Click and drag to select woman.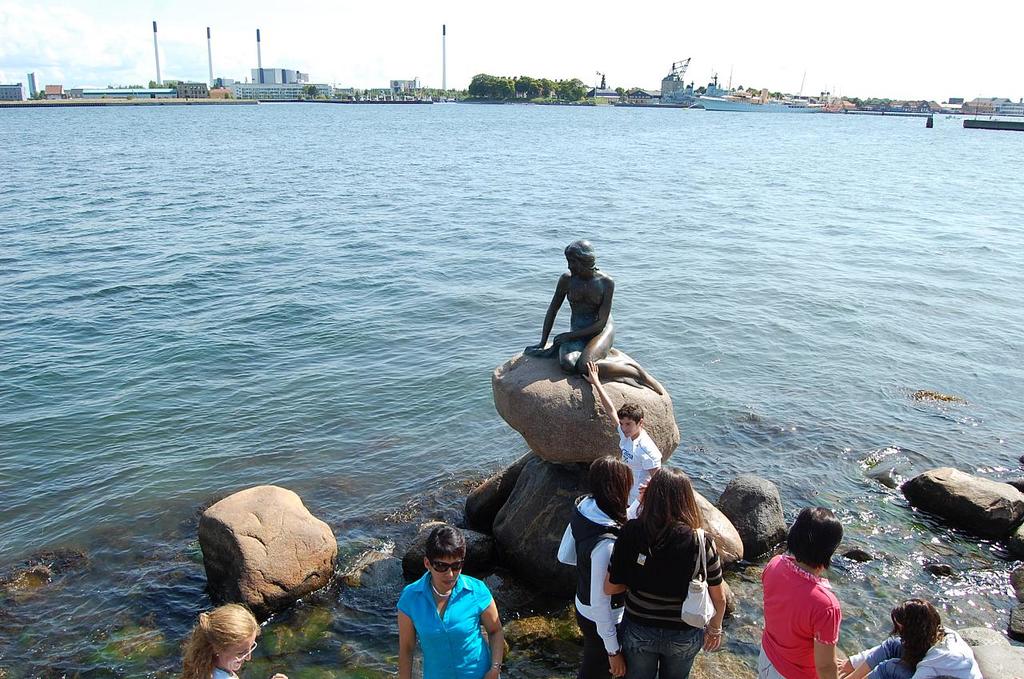
Selection: select_region(529, 239, 662, 393).
